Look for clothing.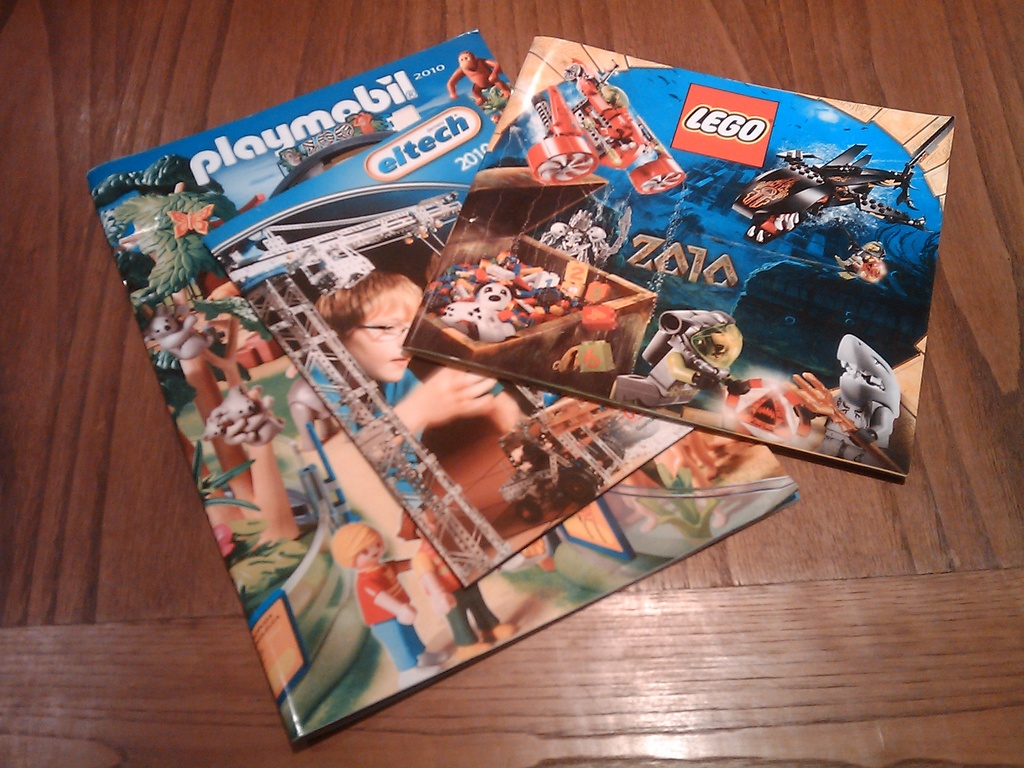
Found: crop(361, 559, 429, 673).
